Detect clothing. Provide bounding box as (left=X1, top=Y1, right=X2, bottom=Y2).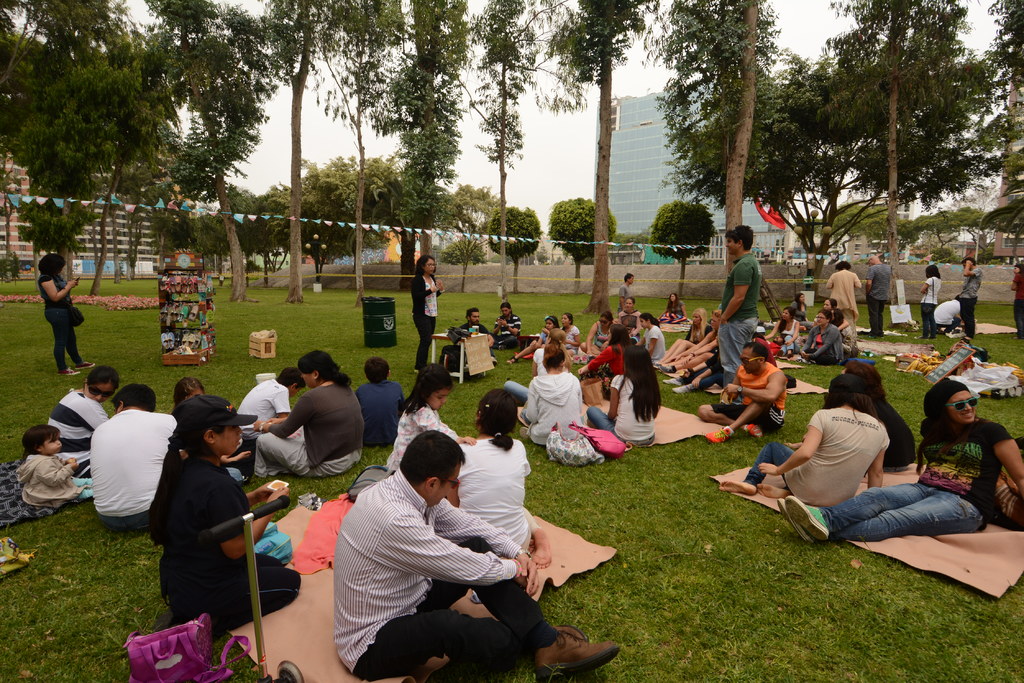
(left=820, top=416, right=1016, bottom=540).
